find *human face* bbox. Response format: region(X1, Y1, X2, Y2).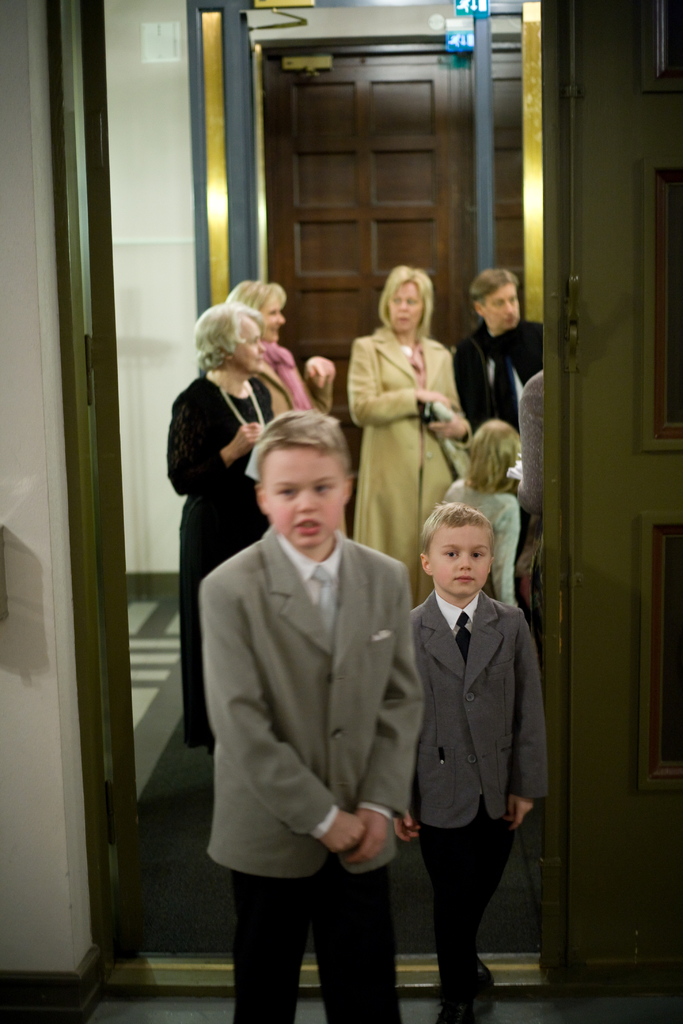
region(485, 293, 532, 325).
